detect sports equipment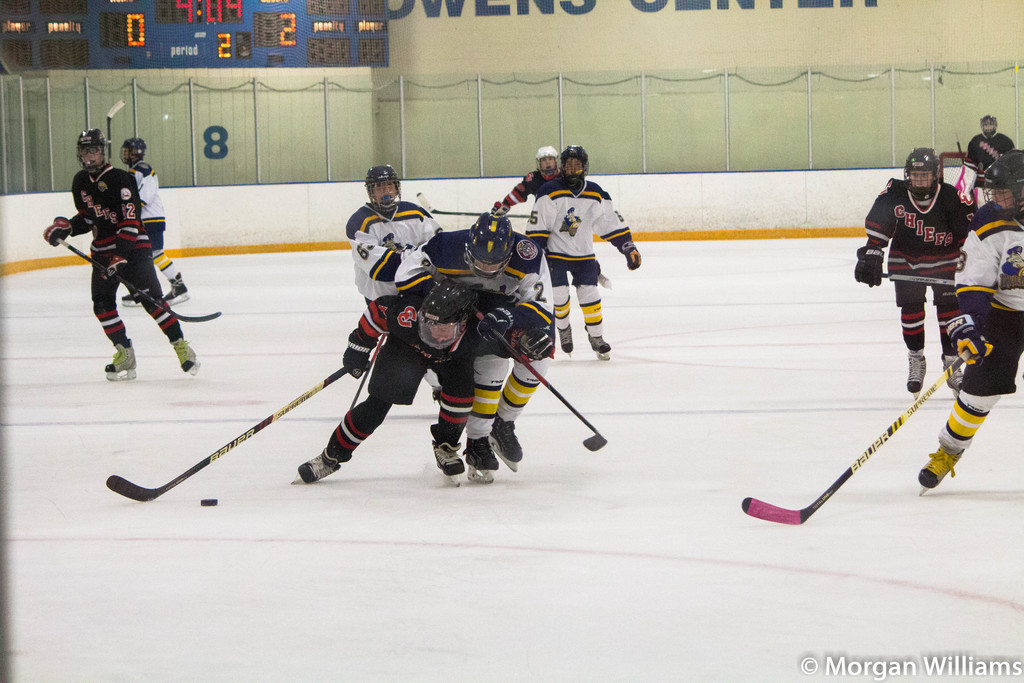
{"left": 745, "top": 356, "right": 964, "bottom": 527}
